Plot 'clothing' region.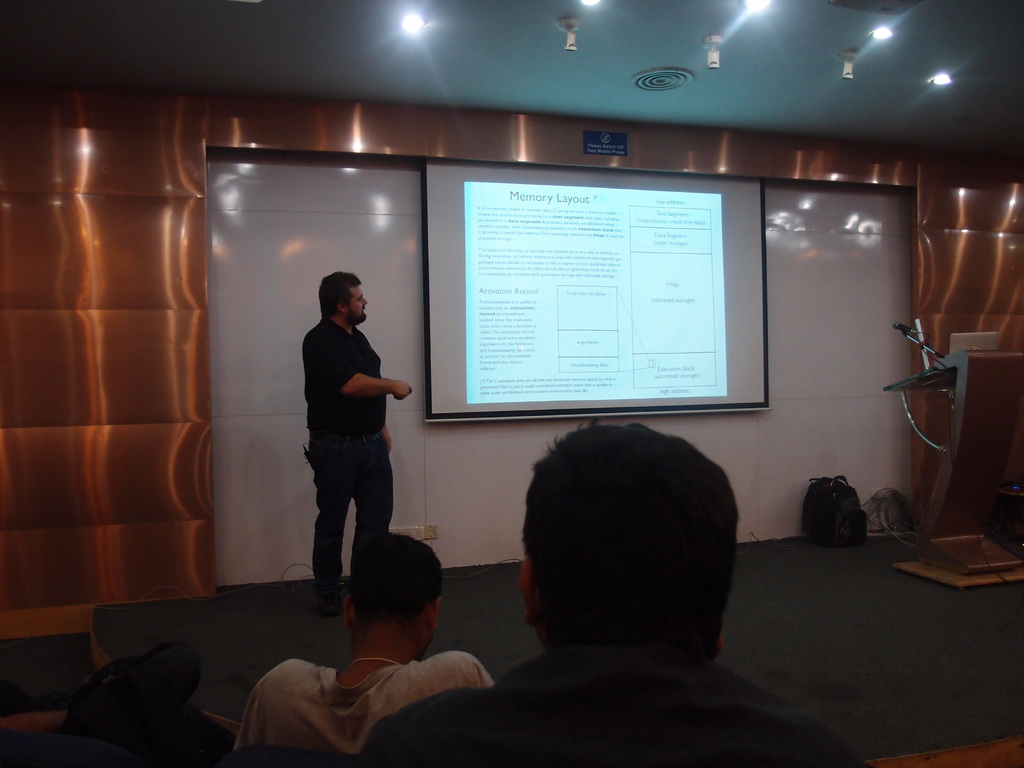
Plotted at locate(368, 631, 849, 767).
